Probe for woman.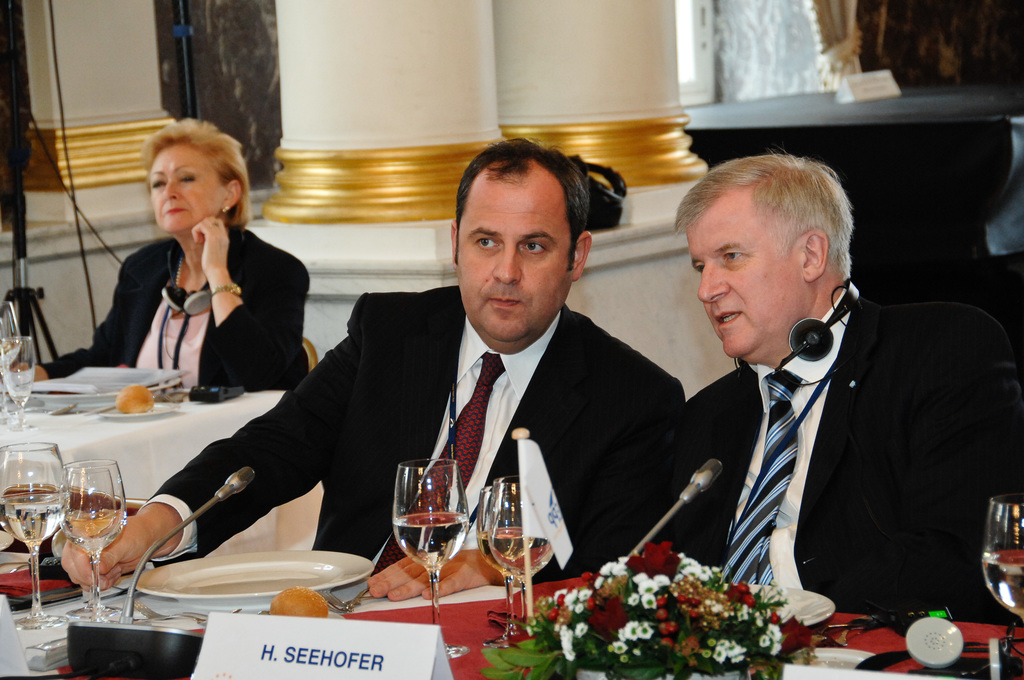
Probe result: <bbox>88, 130, 316, 416</bbox>.
